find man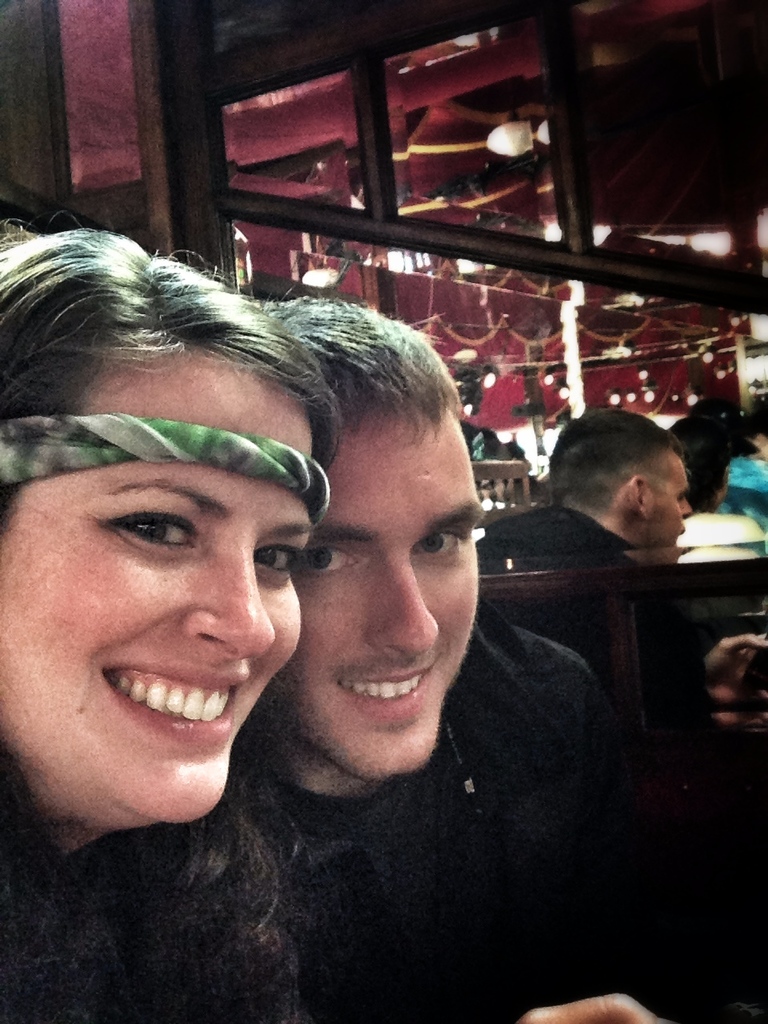
{"x1": 67, "y1": 266, "x2": 649, "y2": 996}
